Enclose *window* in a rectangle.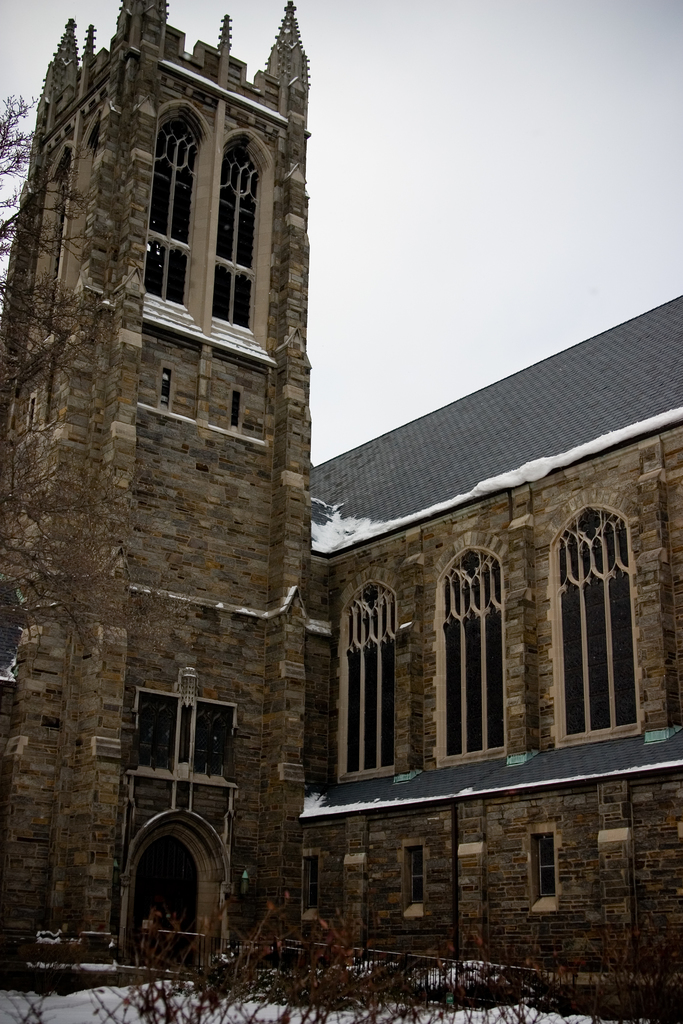
(left=305, top=858, right=320, bottom=909).
